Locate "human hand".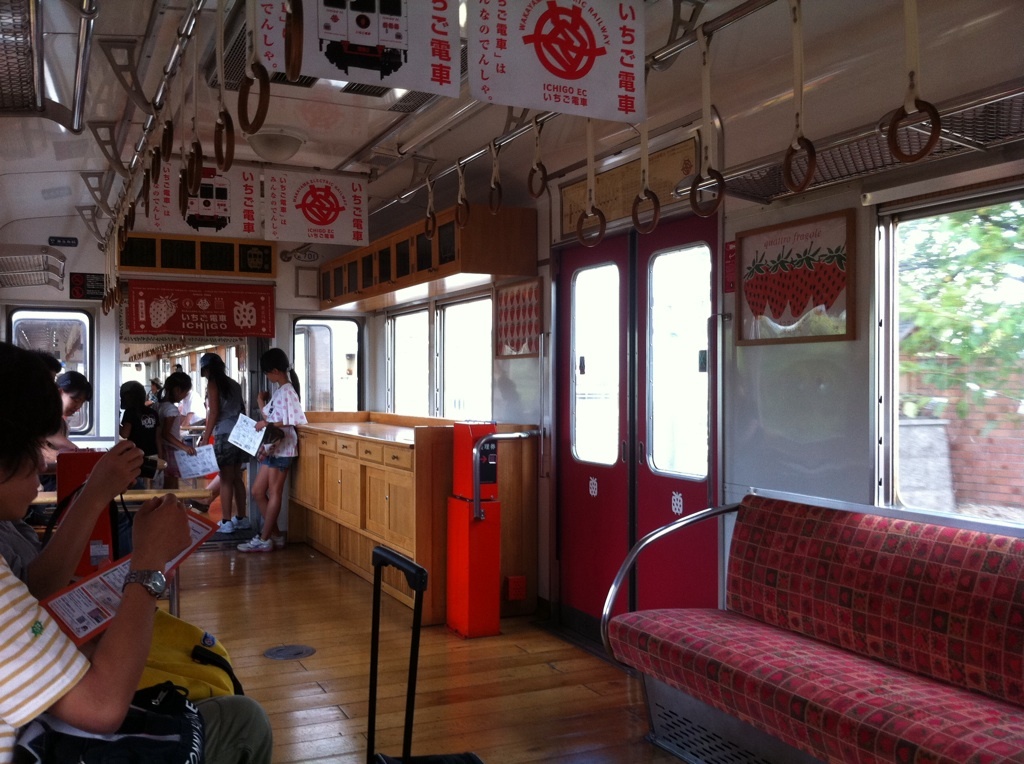
Bounding box: (129, 491, 193, 567).
